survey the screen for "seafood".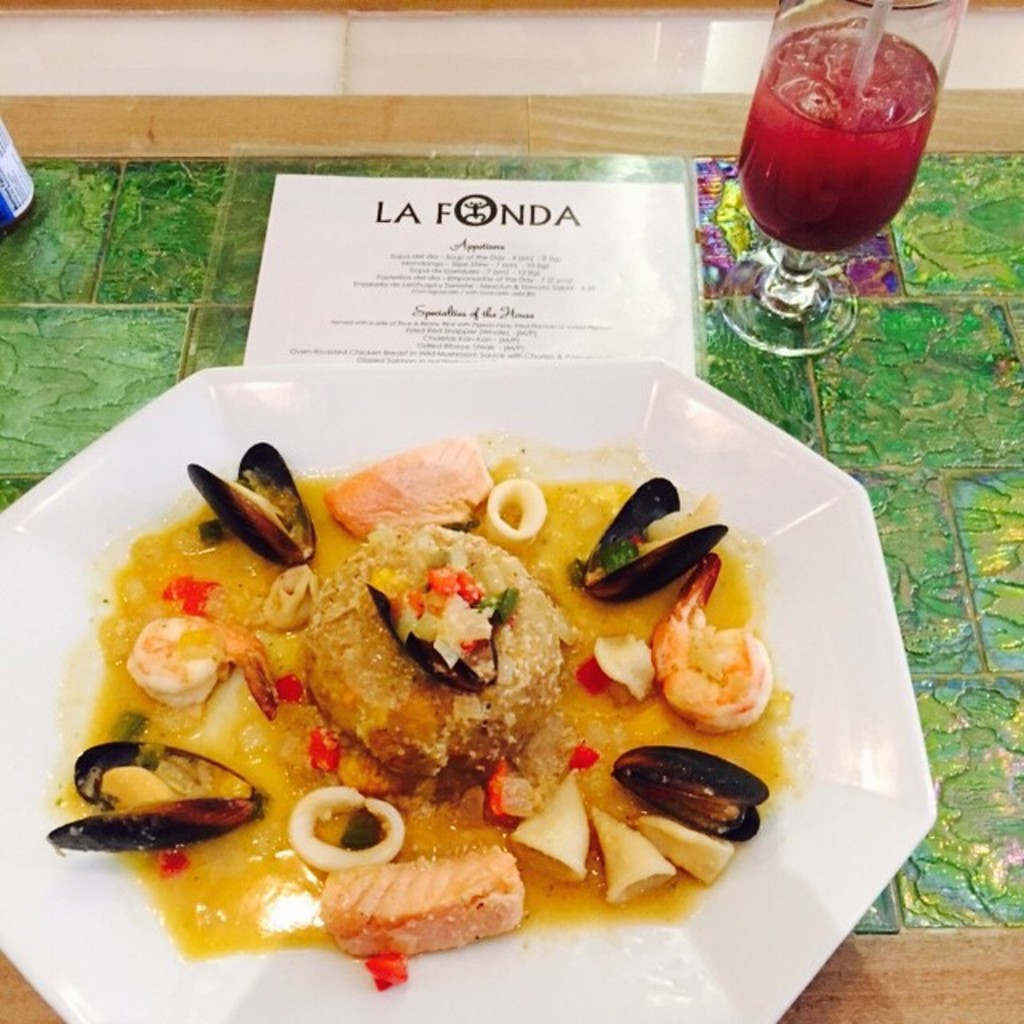
Survey found: [x1=46, y1=438, x2=790, y2=989].
